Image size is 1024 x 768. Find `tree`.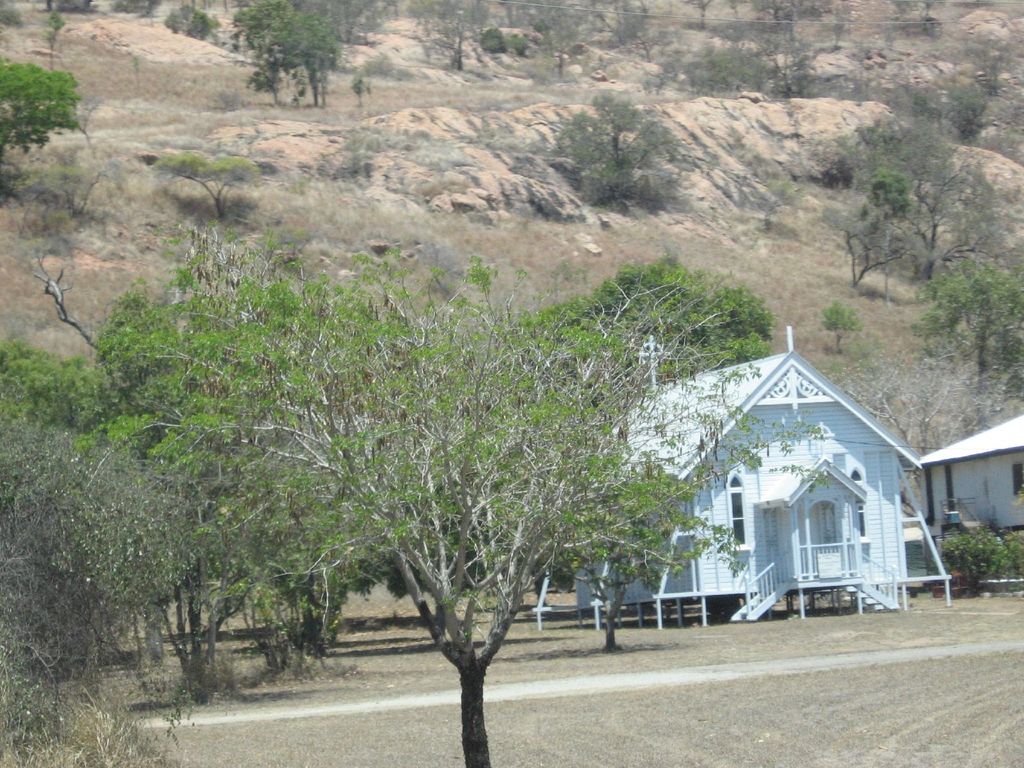
crop(519, 254, 774, 421).
